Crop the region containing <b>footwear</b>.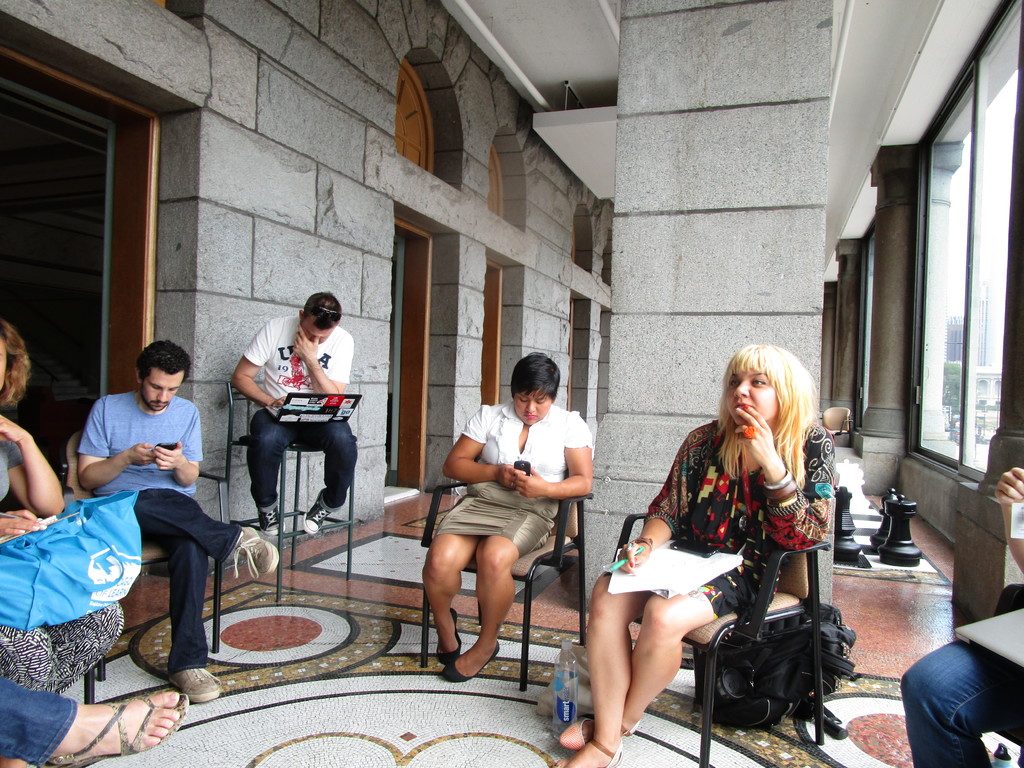
Crop region: pyautogui.locateOnScreen(441, 641, 500, 684).
